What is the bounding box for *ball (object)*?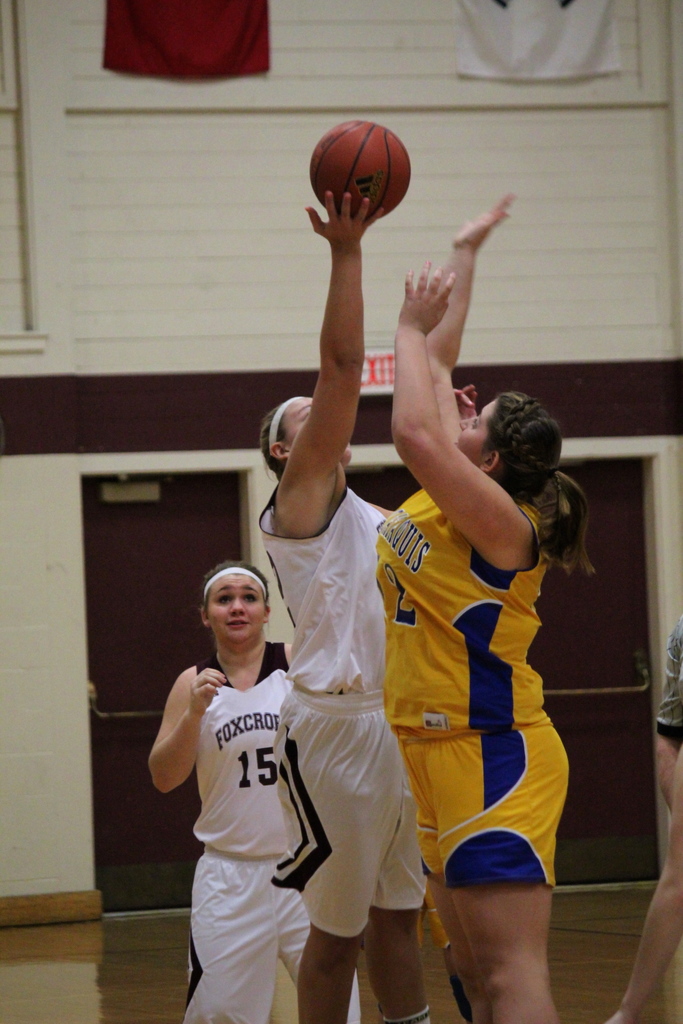
[left=309, top=120, right=413, bottom=221].
